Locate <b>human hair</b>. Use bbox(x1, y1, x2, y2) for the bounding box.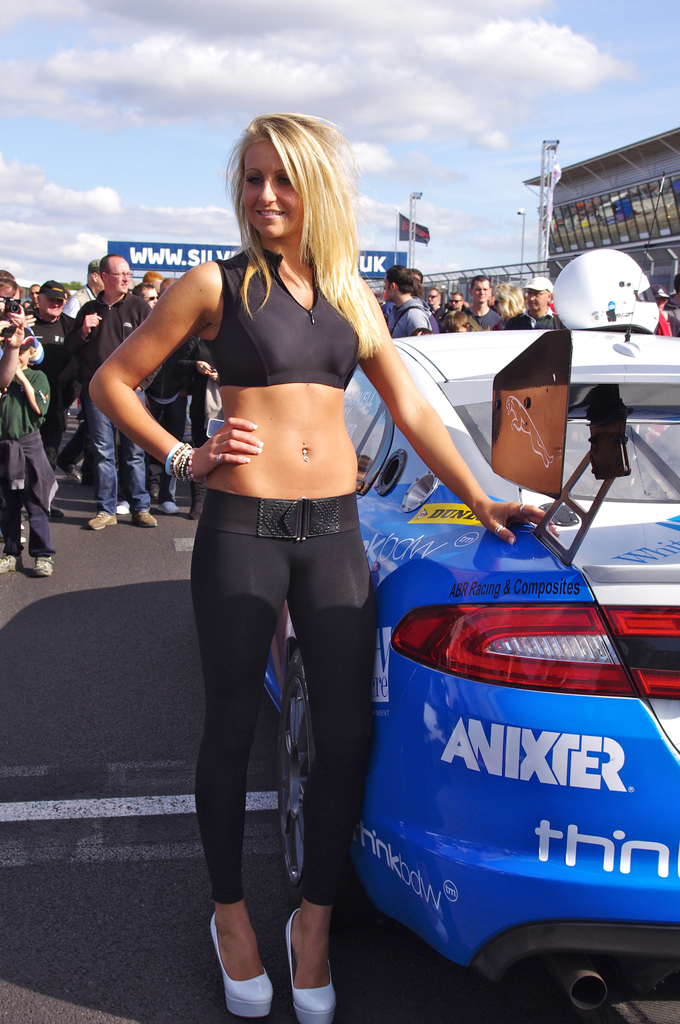
bbox(31, 282, 42, 287).
